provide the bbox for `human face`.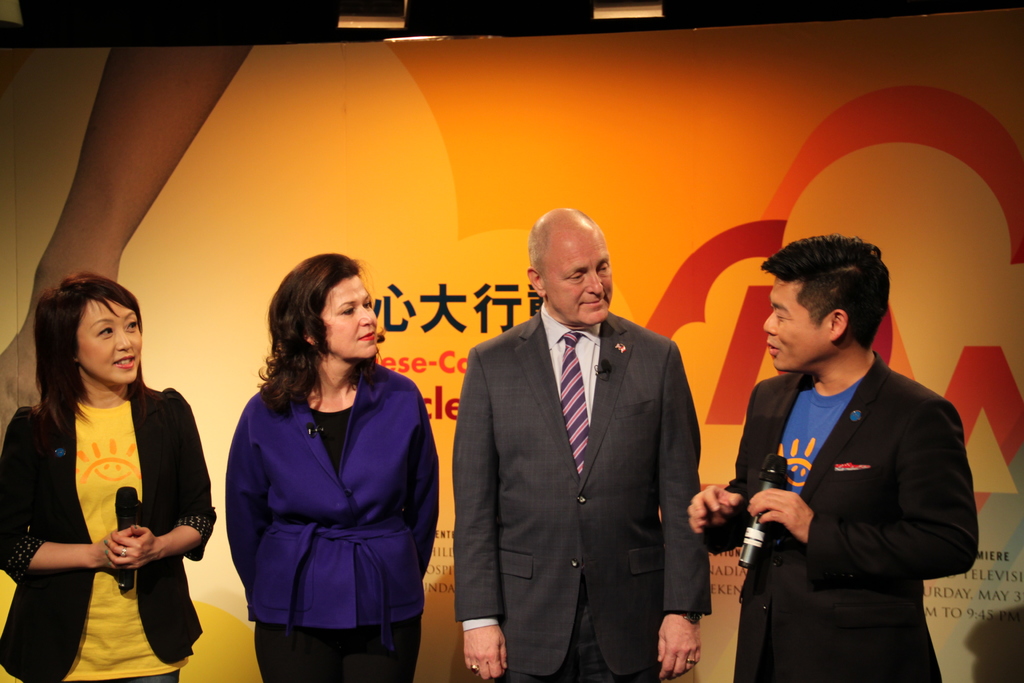
759:276:842:368.
